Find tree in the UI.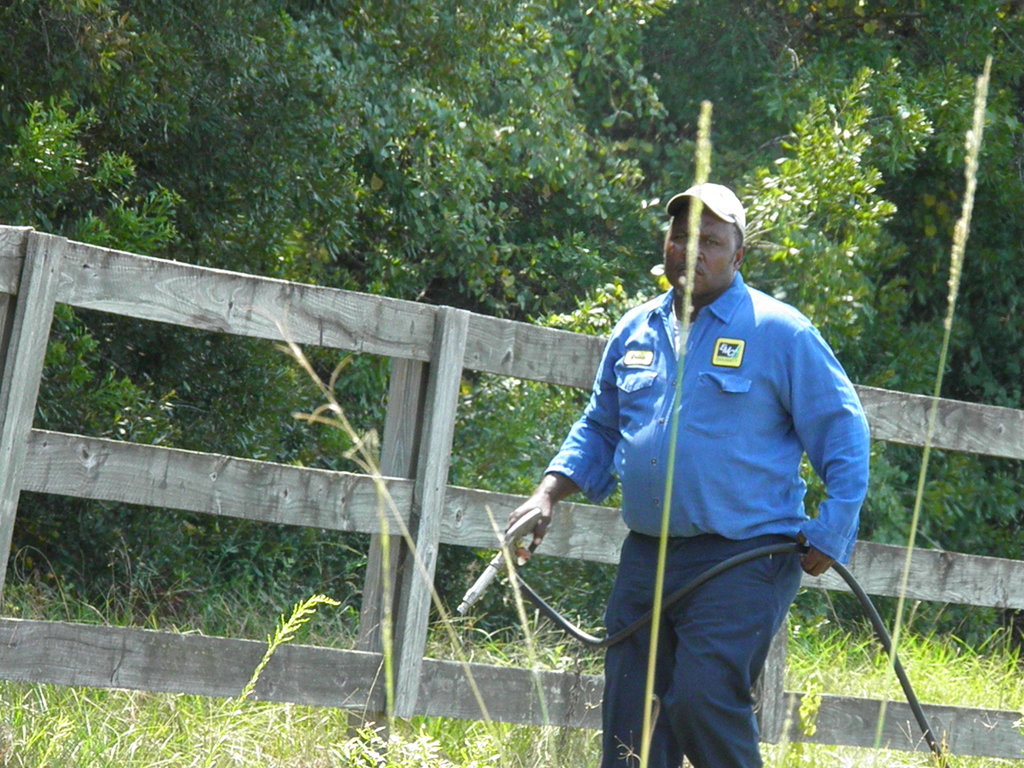
UI element at select_region(0, 0, 655, 423).
